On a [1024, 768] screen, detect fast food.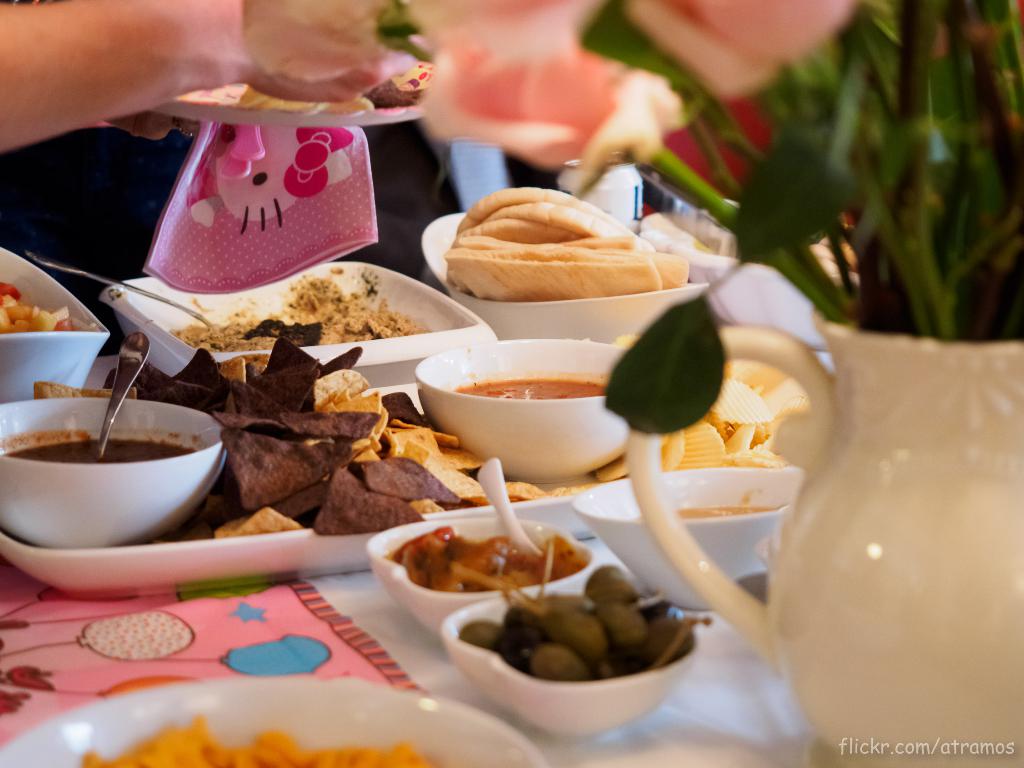
(81, 716, 426, 767).
